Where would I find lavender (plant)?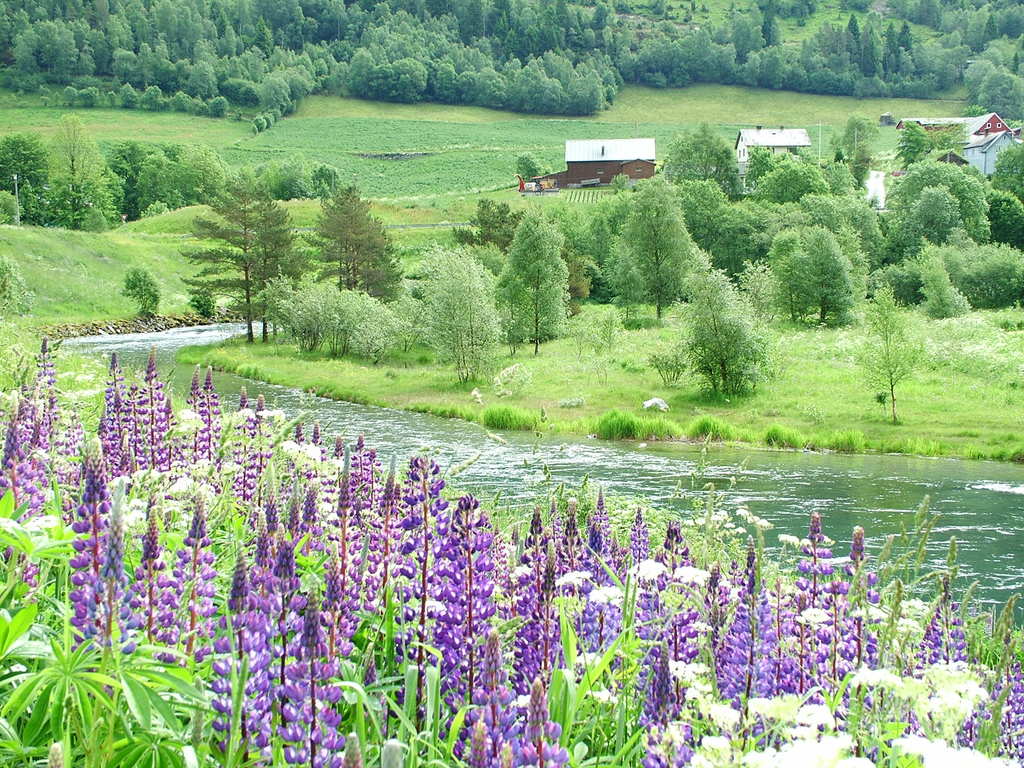
At box=[214, 560, 279, 767].
